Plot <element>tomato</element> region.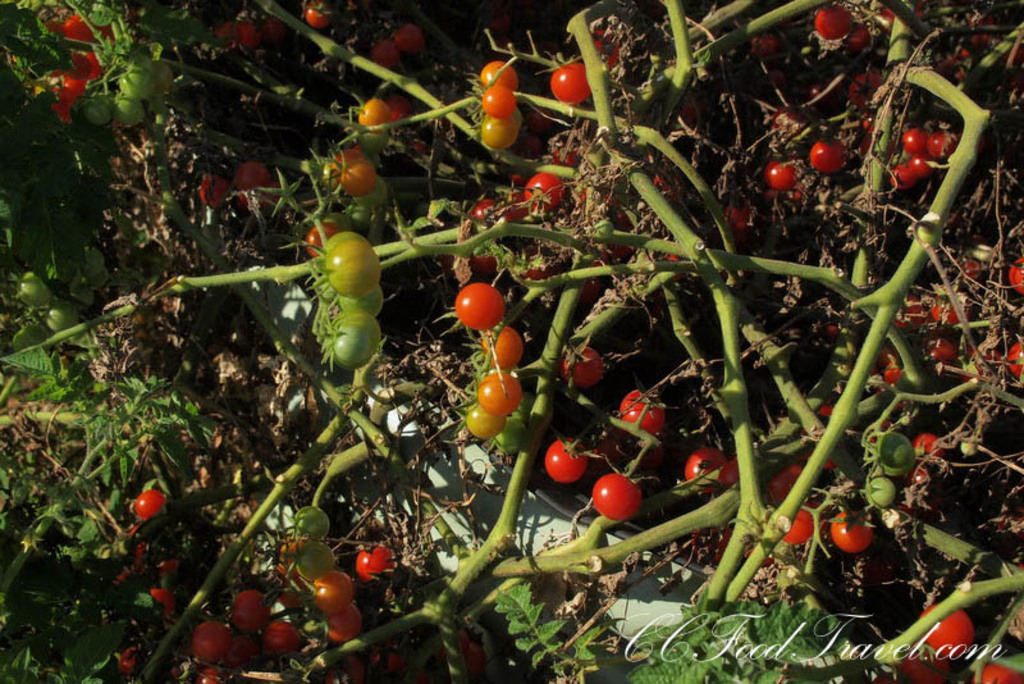
Plotted at bbox=[918, 601, 982, 655].
